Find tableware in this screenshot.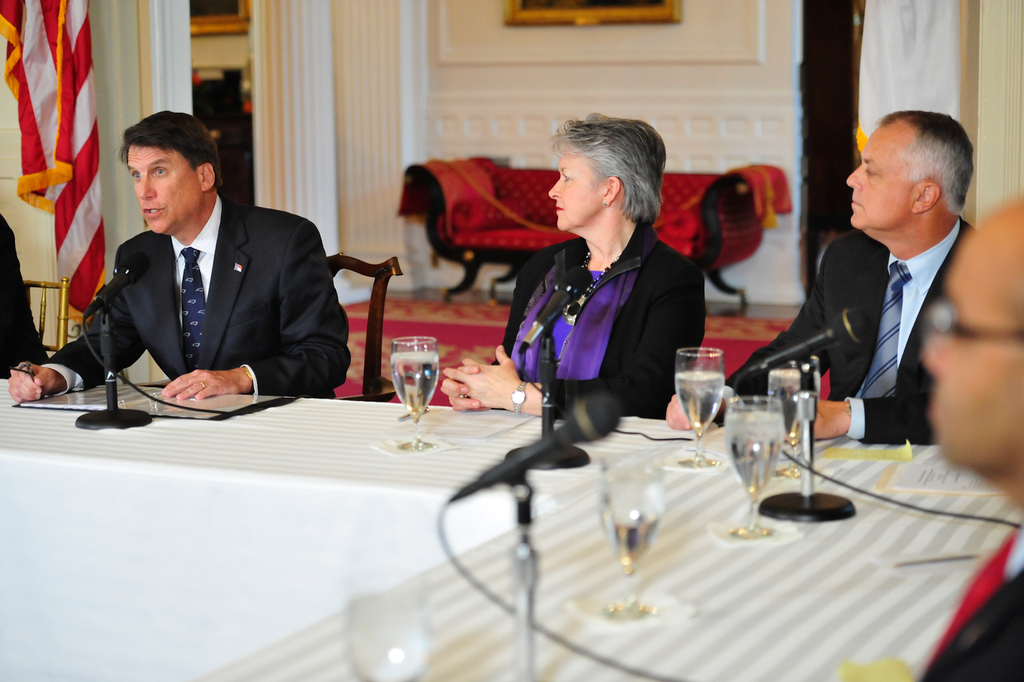
The bounding box for tableware is detection(763, 368, 818, 479).
